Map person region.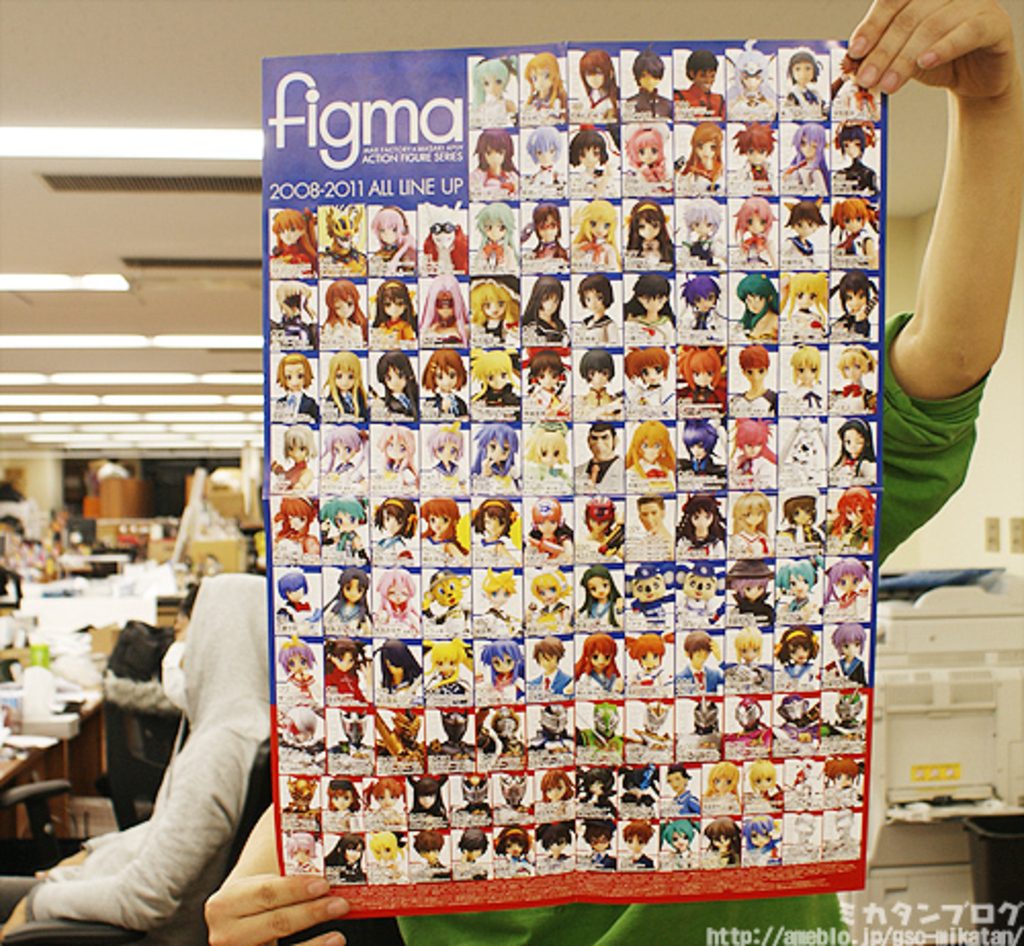
Mapped to (left=367, top=213, right=414, bottom=274).
